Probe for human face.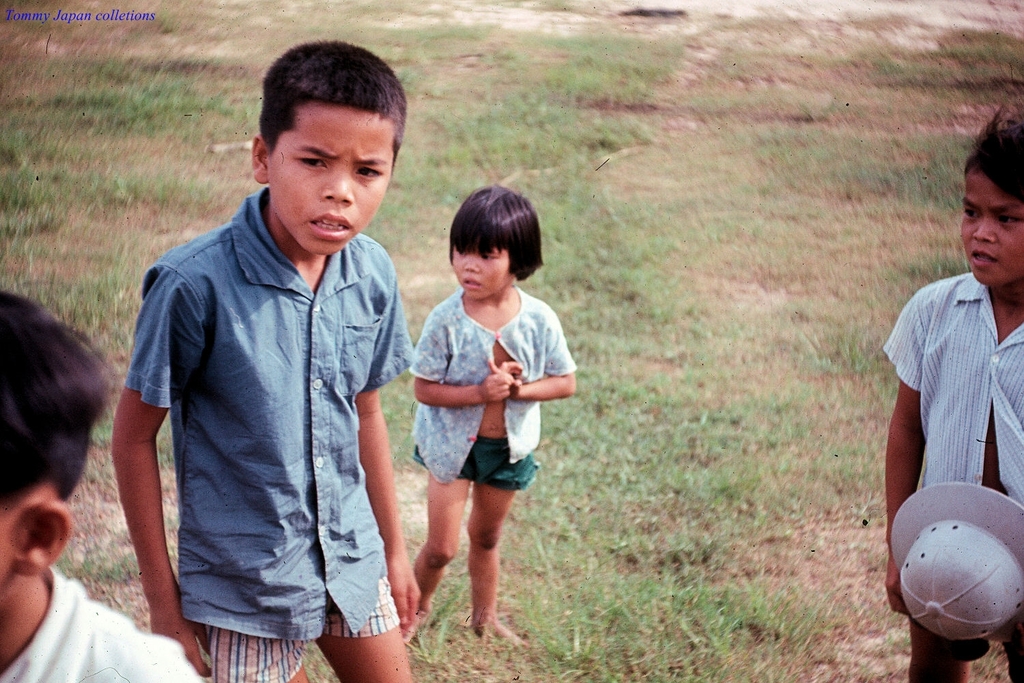
Probe result: left=453, top=235, right=512, bottom=297.
